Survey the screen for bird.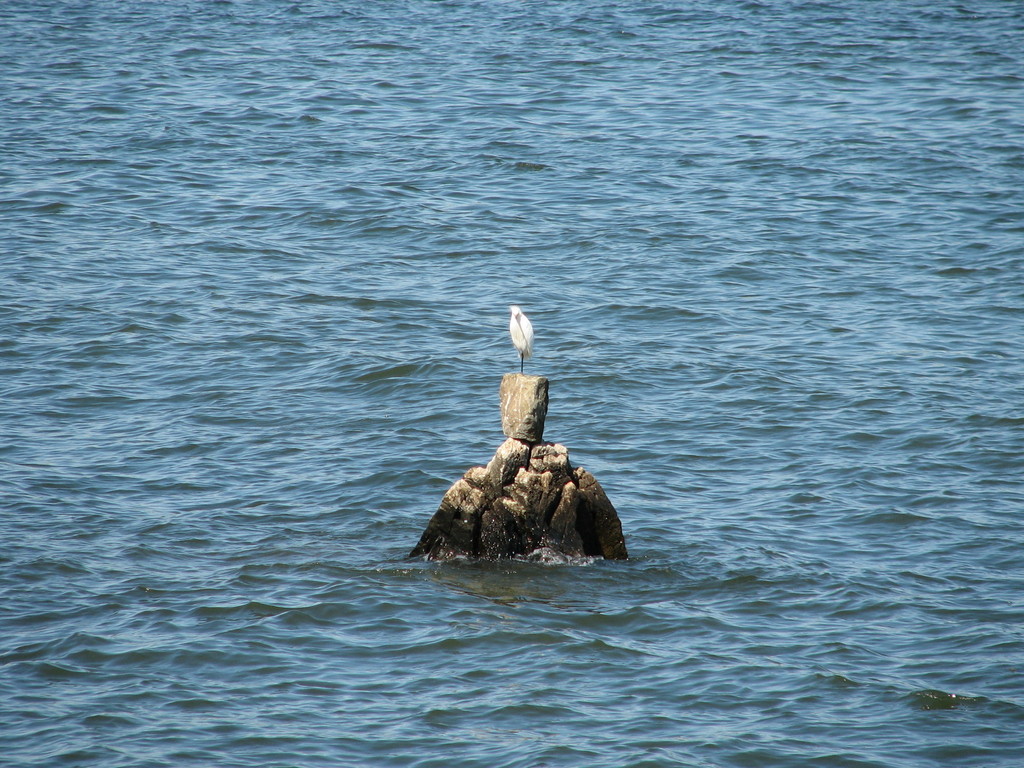
Survey found: [x1=486, y1=305, x2=556, y2=393].
